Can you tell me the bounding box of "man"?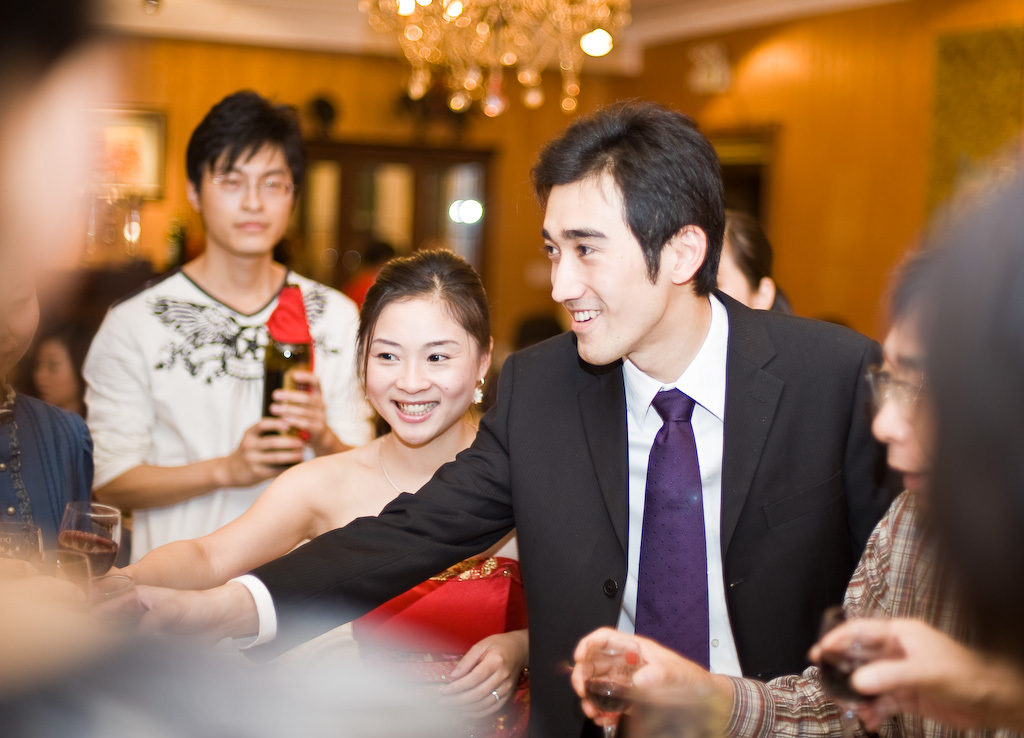
(439, 144, 898, 721).
